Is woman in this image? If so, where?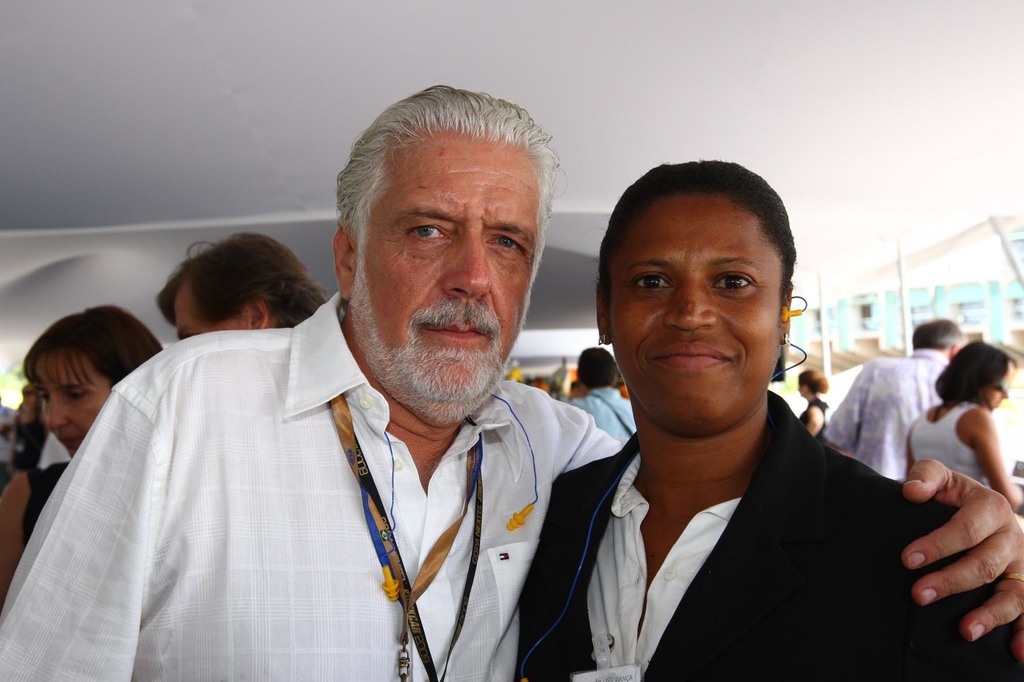
Yes, at [left=909, top=337, right=1023, bottom=516].
